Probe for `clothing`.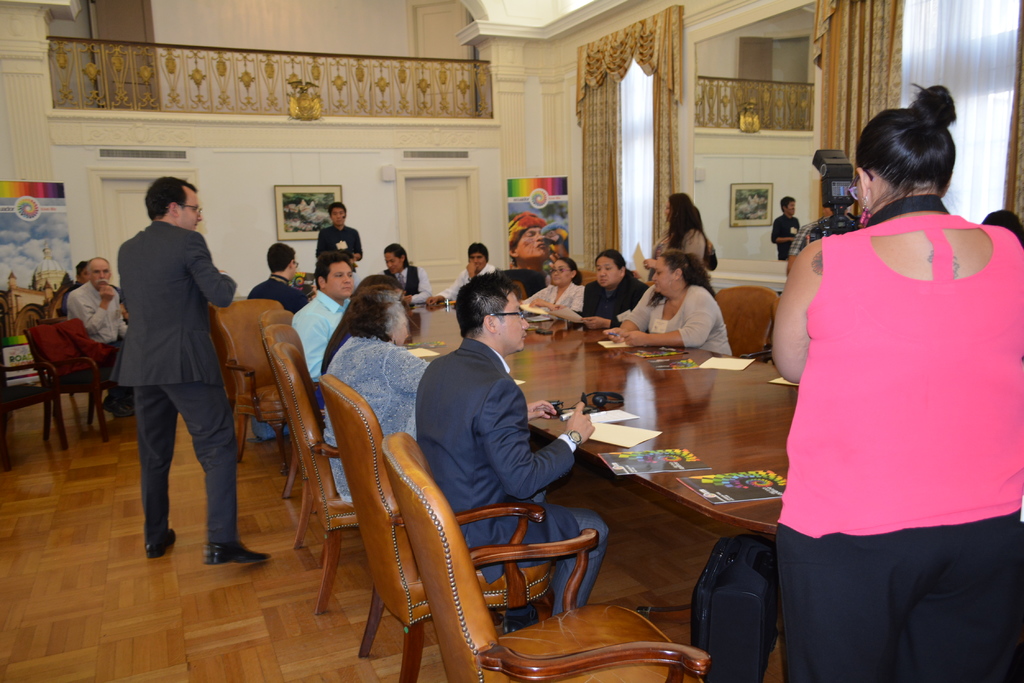
Probe result: pyautogui.locateOnScreen(575, 265, 646, 329).
